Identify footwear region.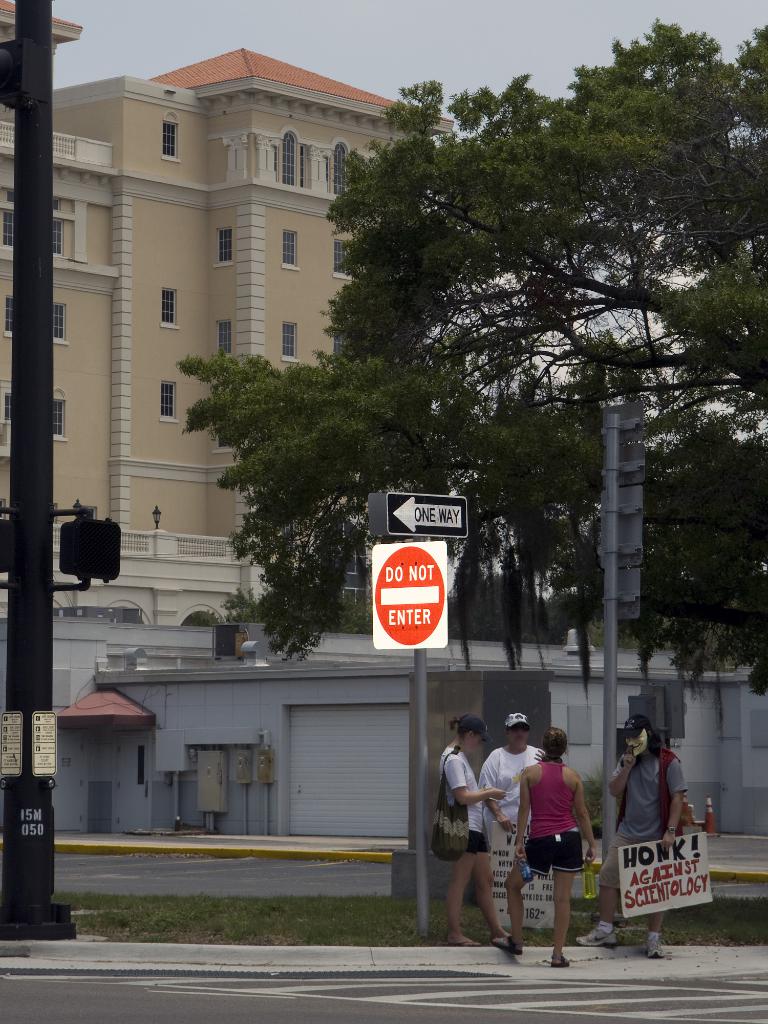
Region: [577,913,621,953].
